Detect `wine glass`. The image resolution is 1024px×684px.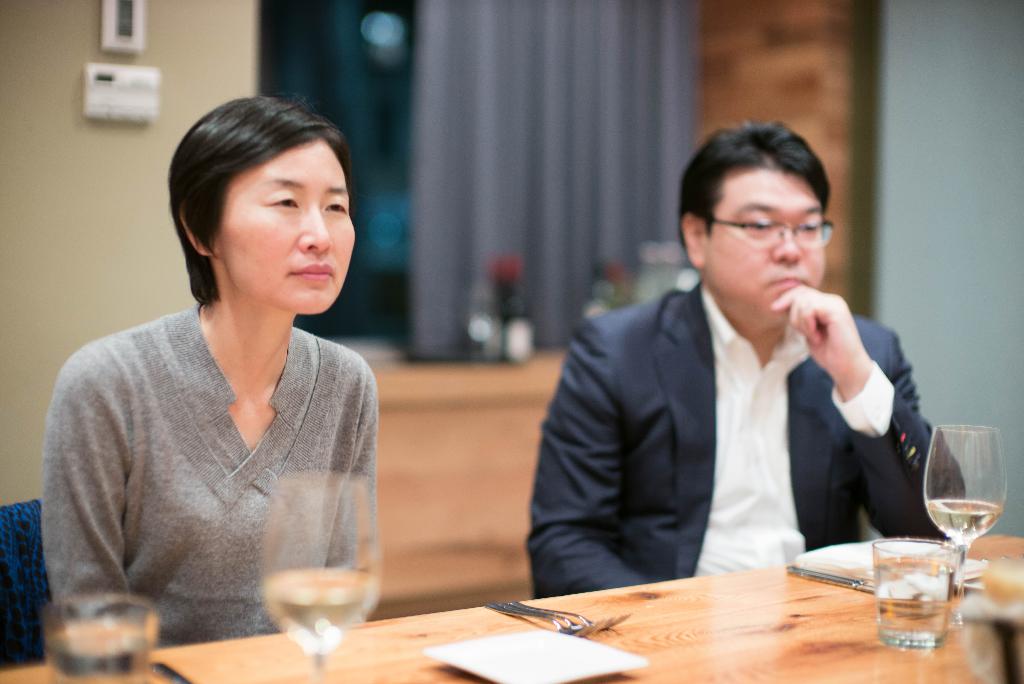
(left=258, top=475, right=380, bottom=683).
